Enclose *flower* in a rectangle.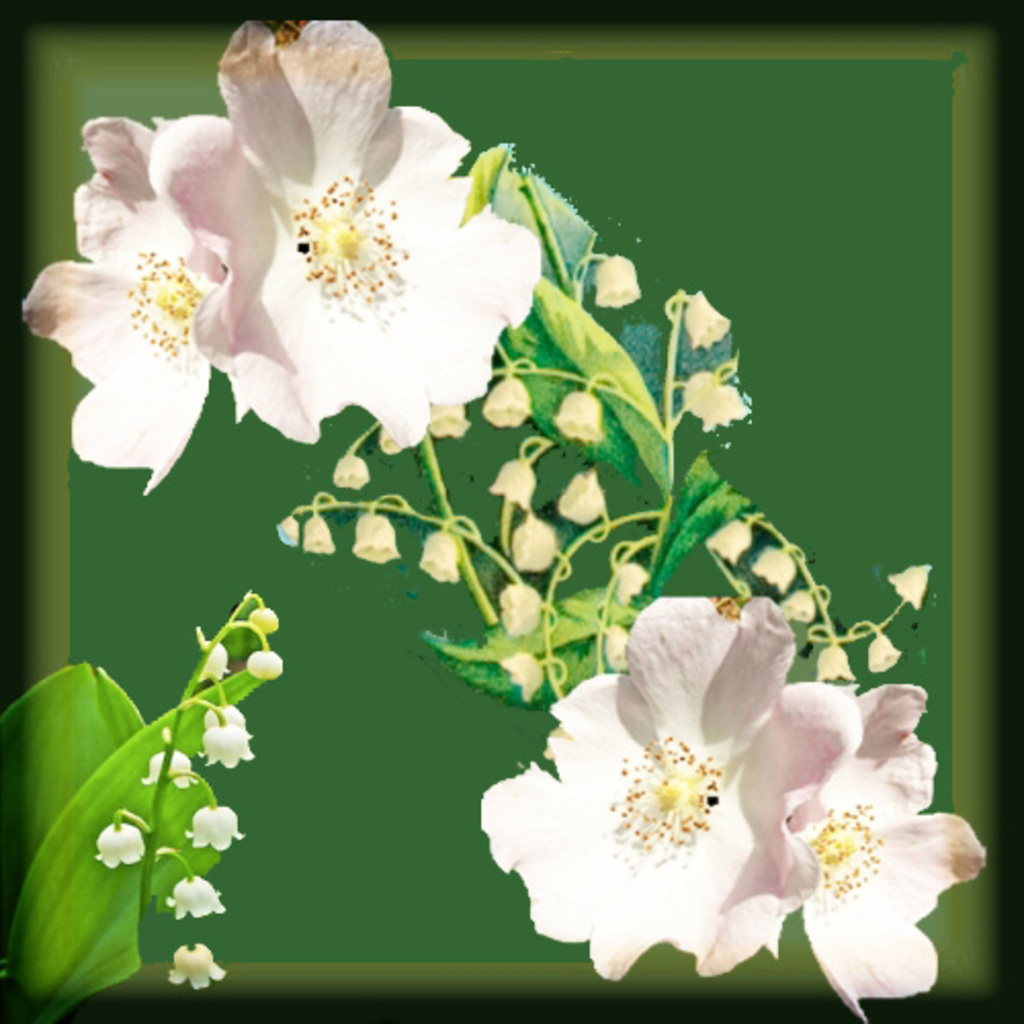
pyautogui.locateOnScreen(354, 514, 397, 563).
